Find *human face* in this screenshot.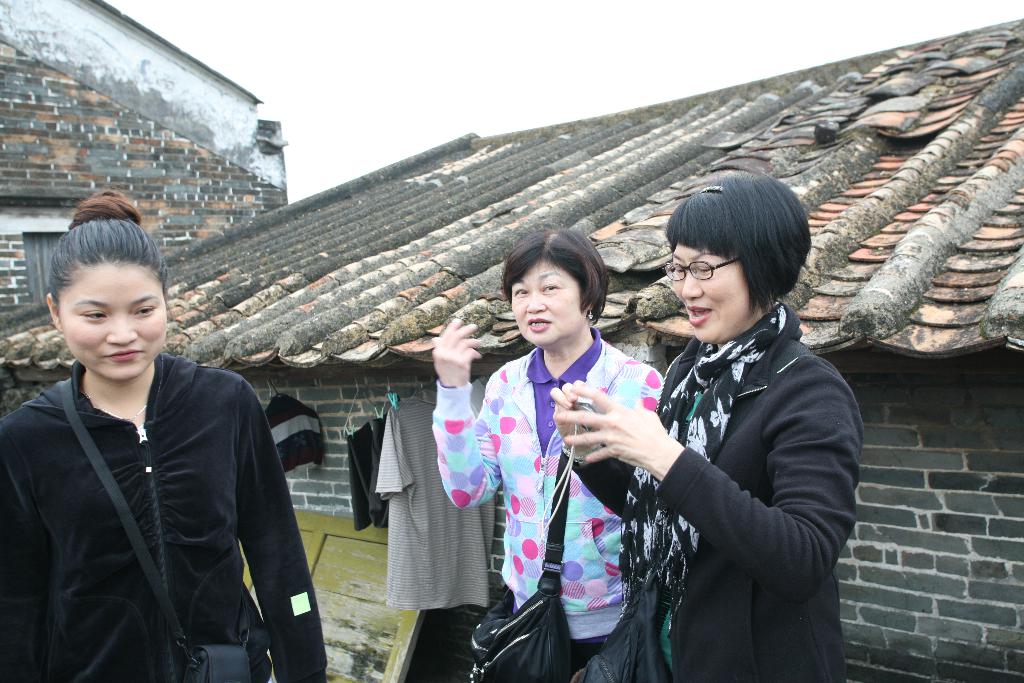
The bounding box for *human face* is 508,261,590,344.
